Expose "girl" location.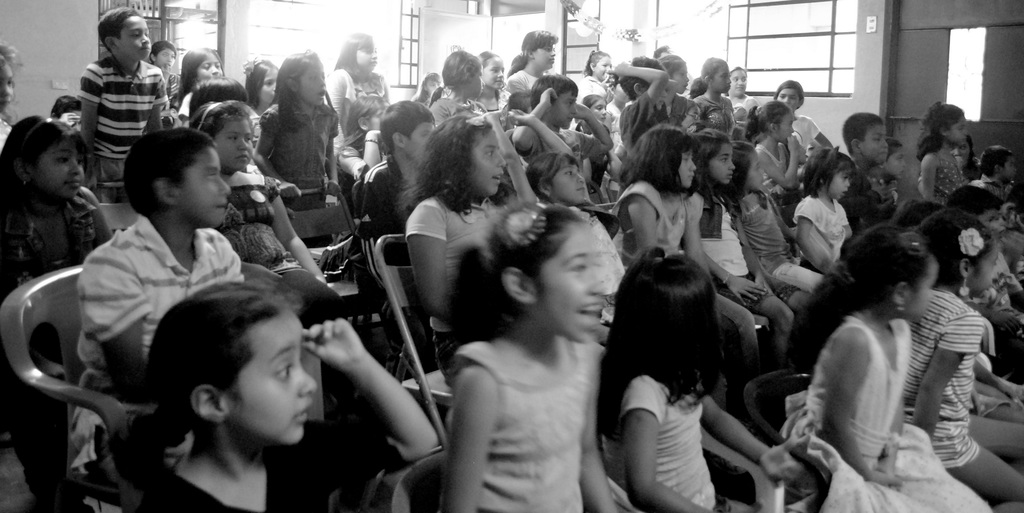
Exposed at <box>336,84,394,180</box>.
